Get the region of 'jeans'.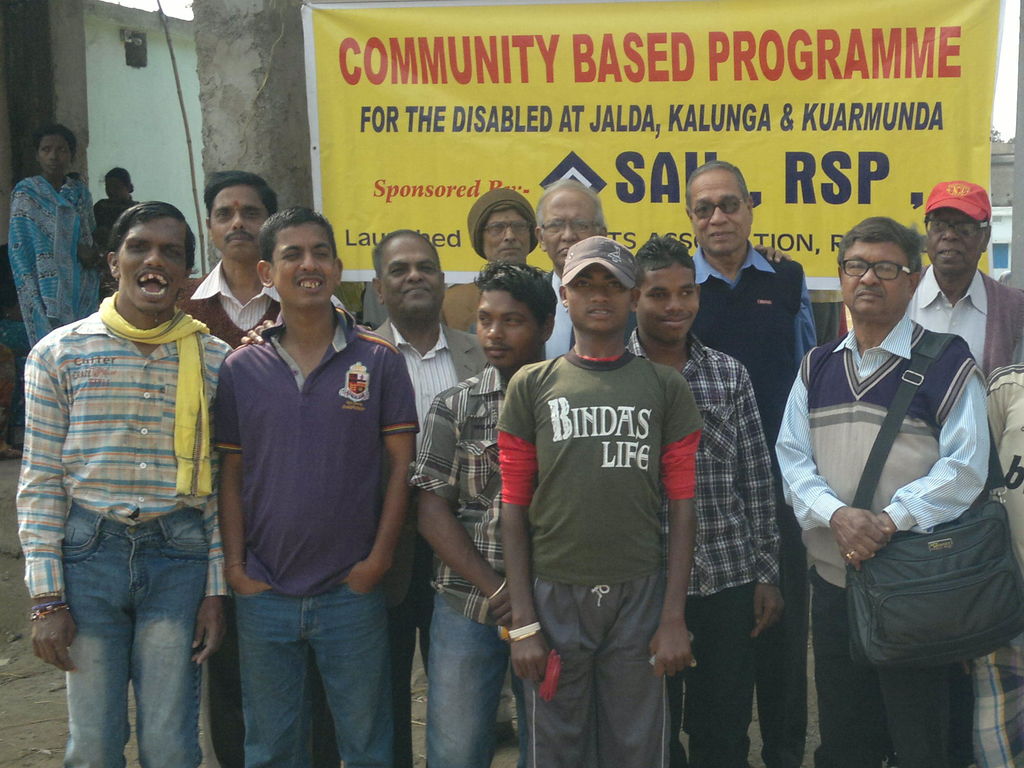
Rect(431, 590, 530, 767).
